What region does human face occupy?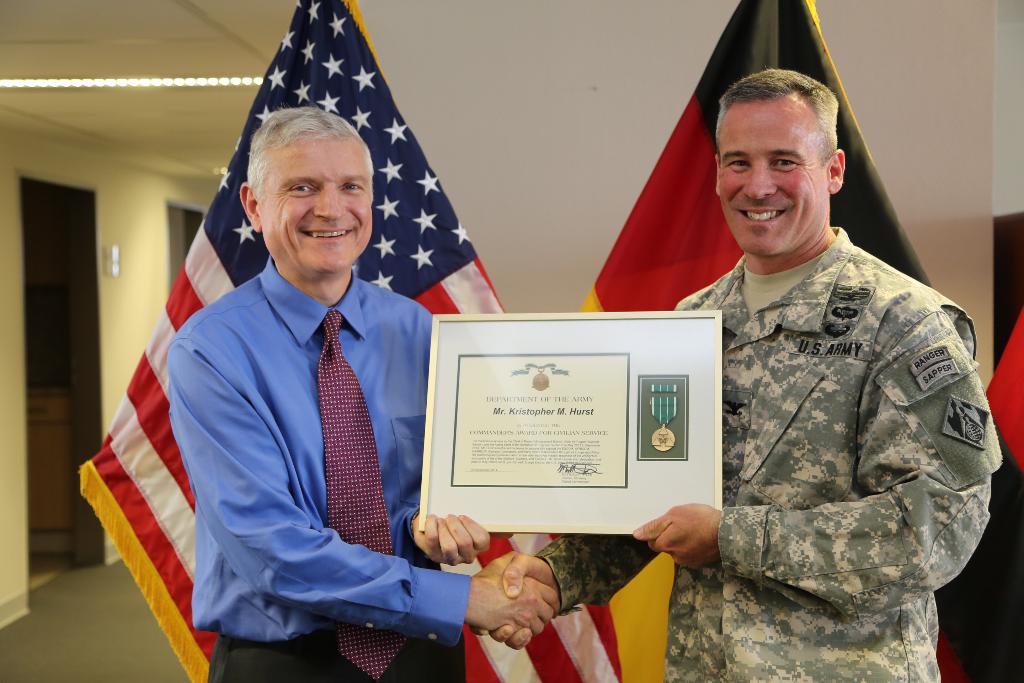
l=262, t=131, r=375, b=273.
